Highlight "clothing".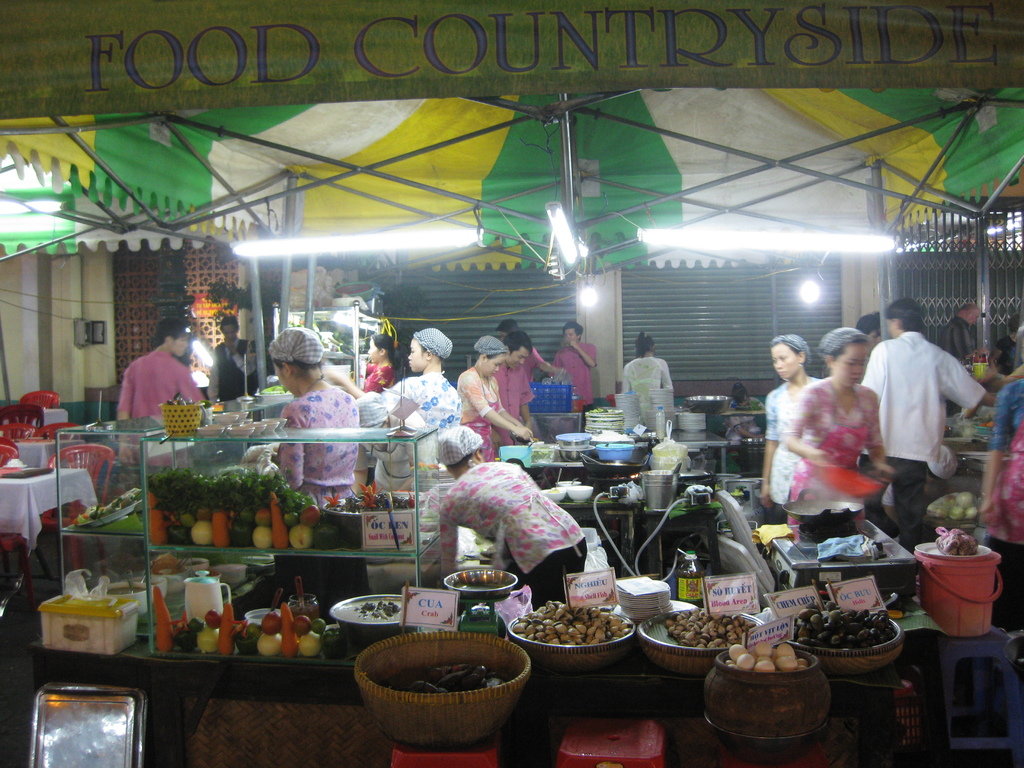
Highlighted region: 793 375 884 543.
